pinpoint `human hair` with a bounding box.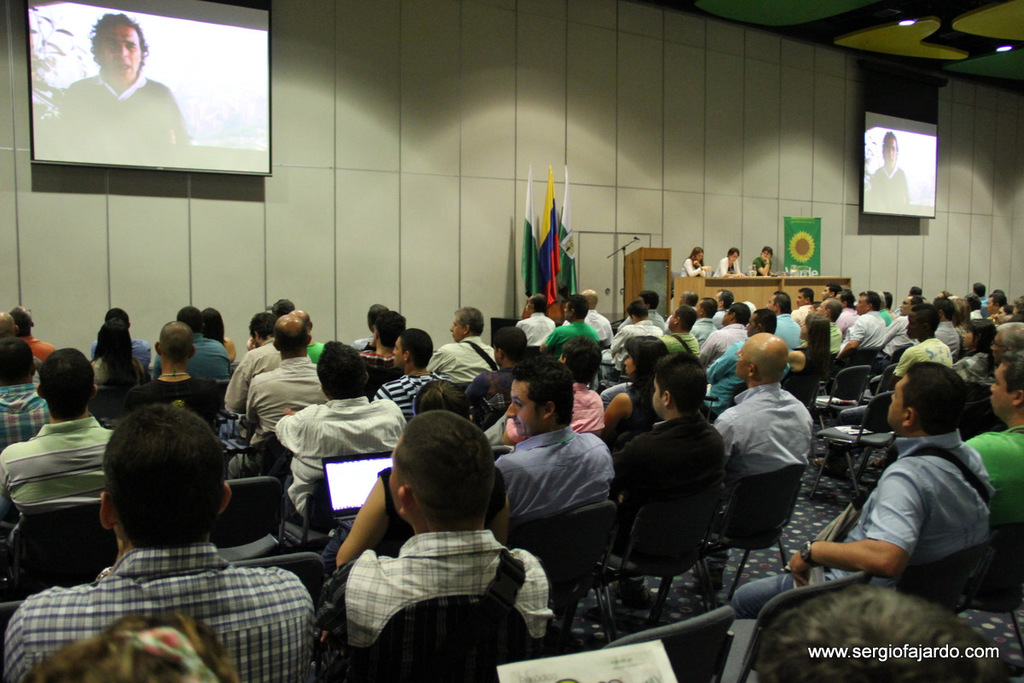
103, 306, 130, 328.
